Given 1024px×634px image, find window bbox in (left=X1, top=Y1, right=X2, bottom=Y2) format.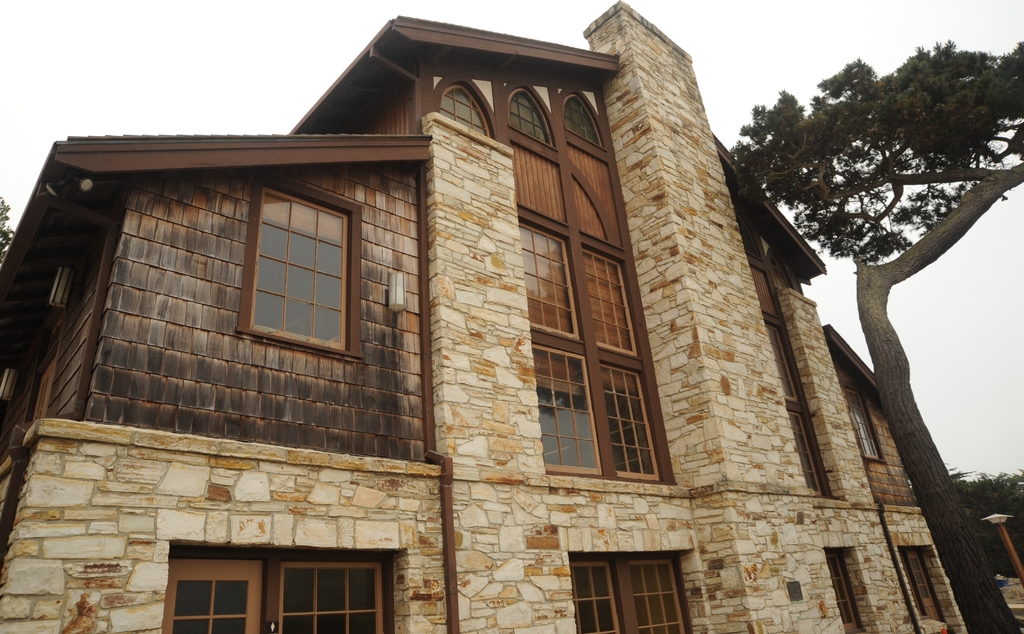
(left=435, top=84, right=492, bottom=138).
